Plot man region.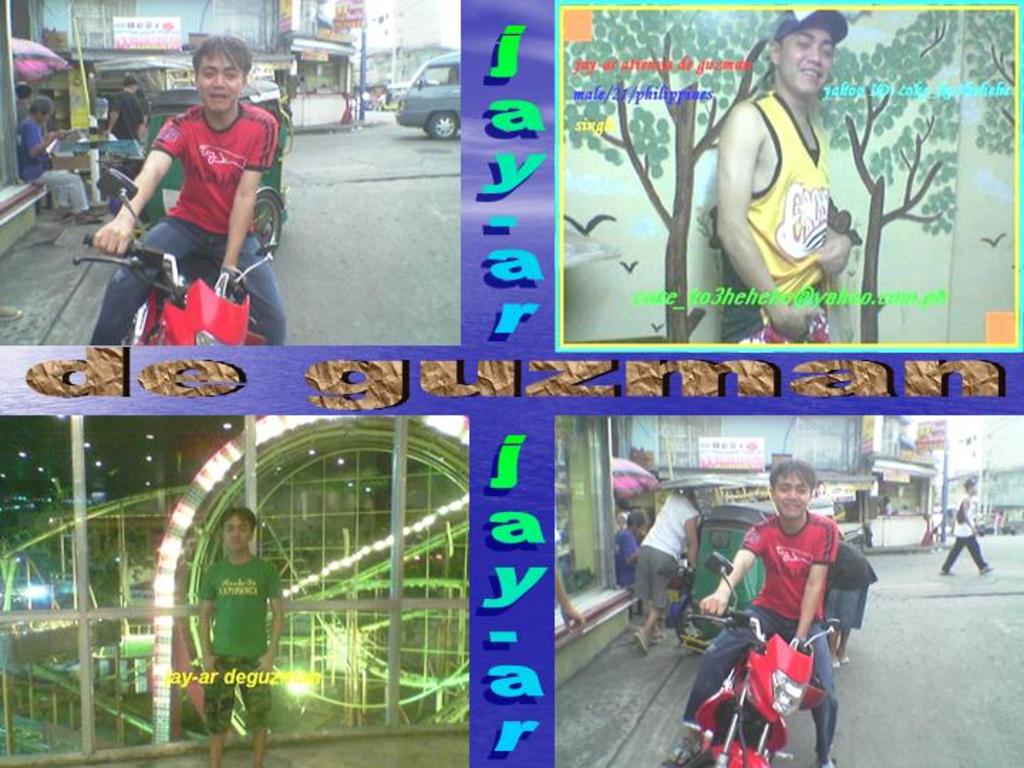
Plotted at detection(7, 94, 87, 219).
